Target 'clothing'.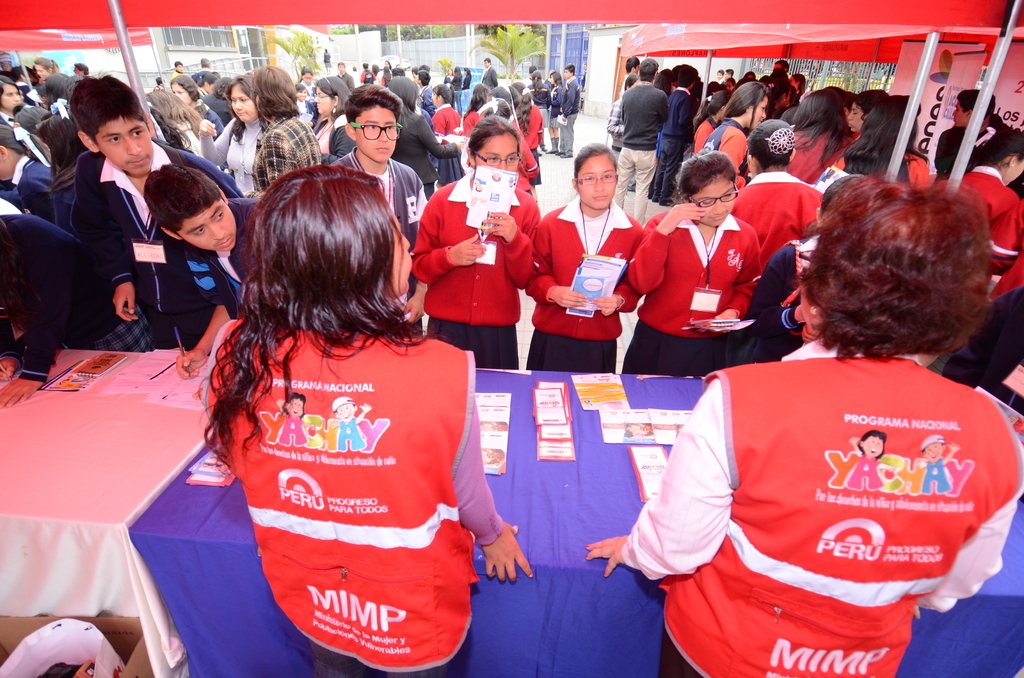
Target region: select_region(624, 201, 775, 380).
